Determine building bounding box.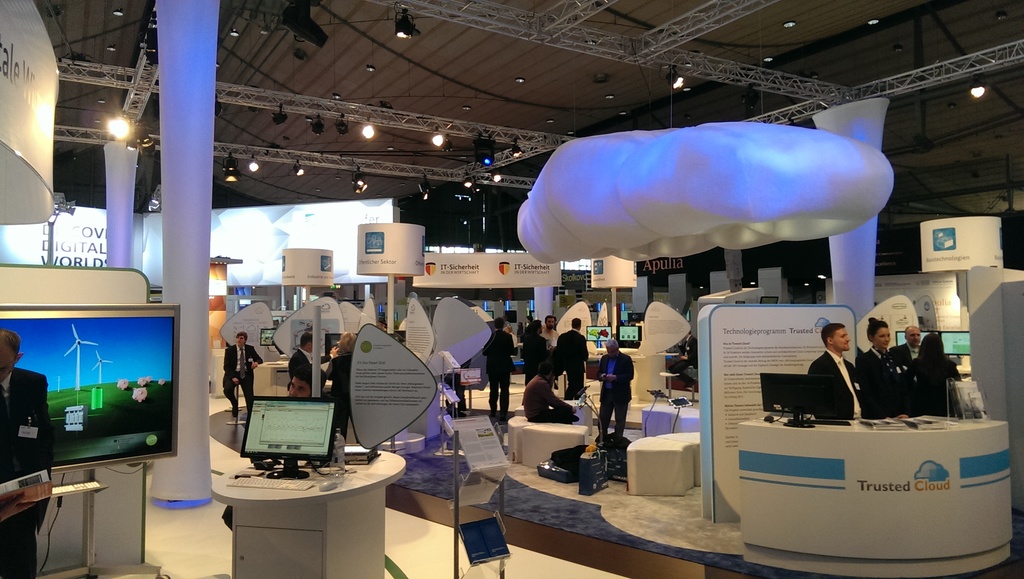
Determined: detection(0, 0, 1023, 578).
